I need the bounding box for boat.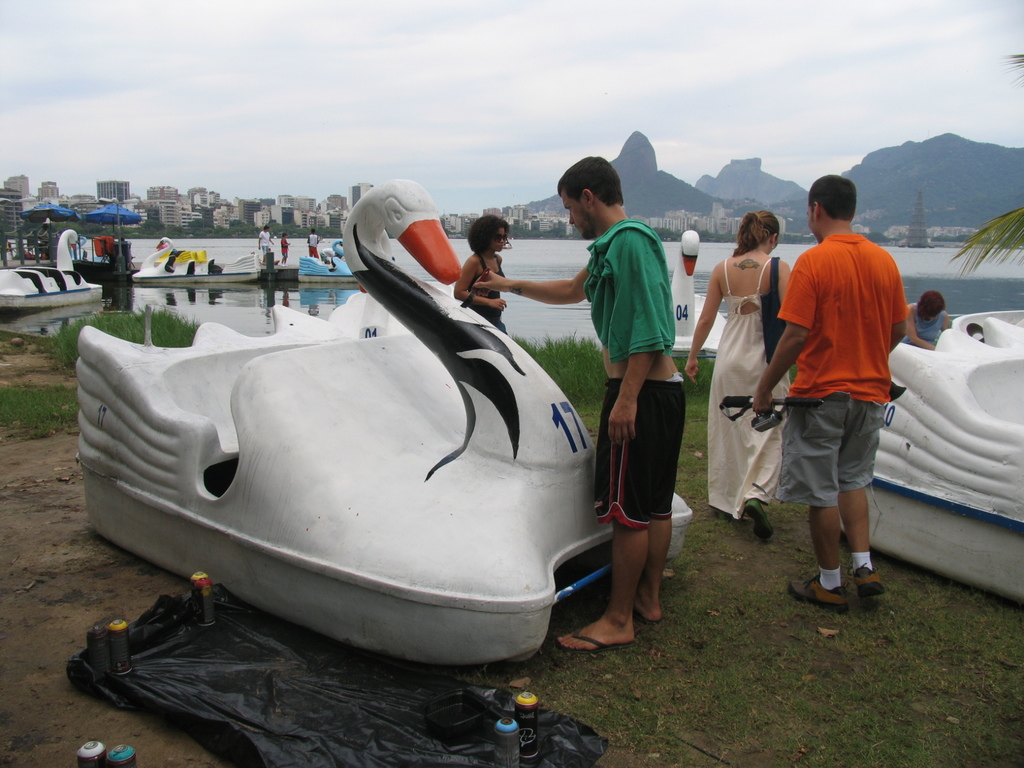
Here it is: 134,244,256,286.
